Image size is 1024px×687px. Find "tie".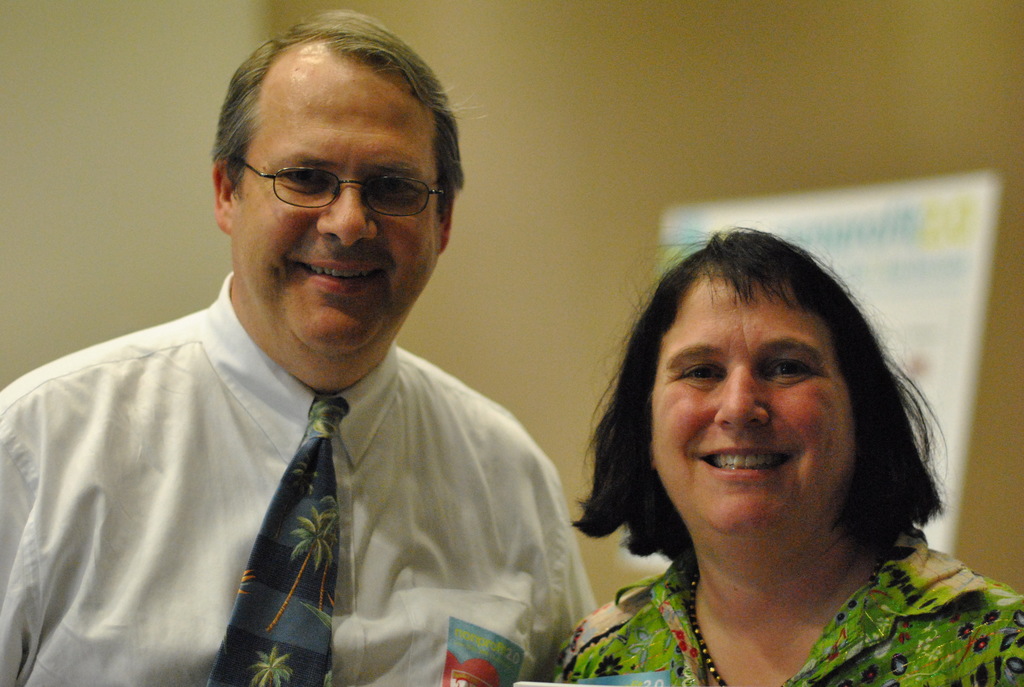
205/396/353/686.
